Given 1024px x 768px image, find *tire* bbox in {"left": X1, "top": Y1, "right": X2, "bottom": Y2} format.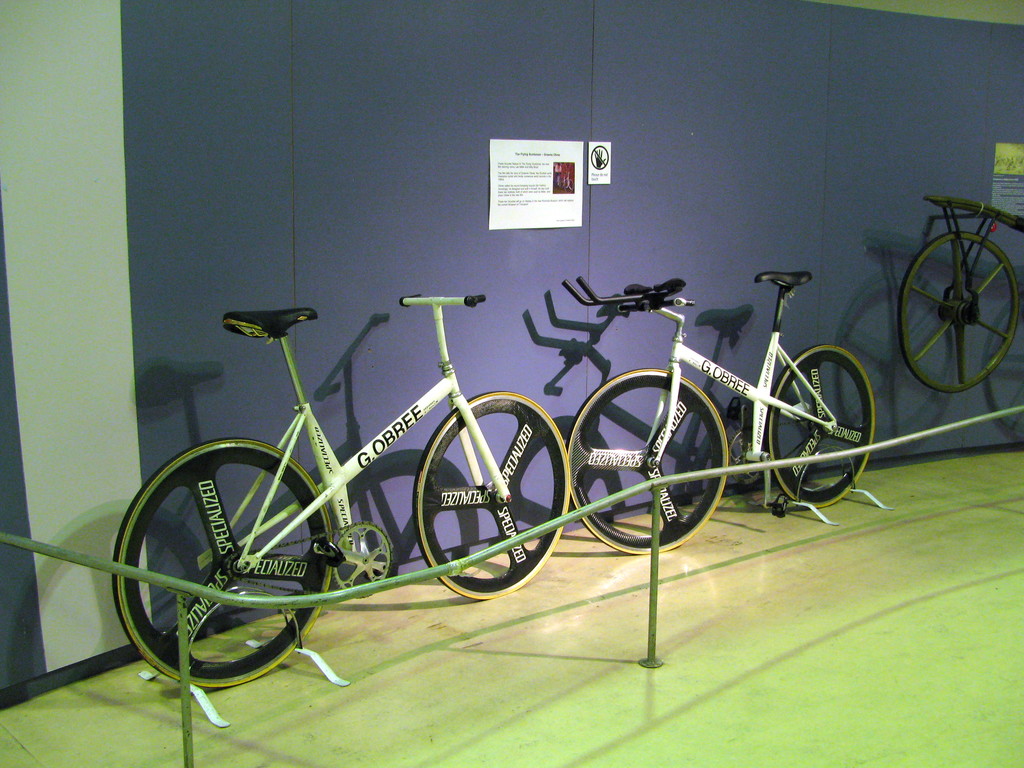
{"left": 904, "top": 229, "right": 1021, "bottom": 395}.
